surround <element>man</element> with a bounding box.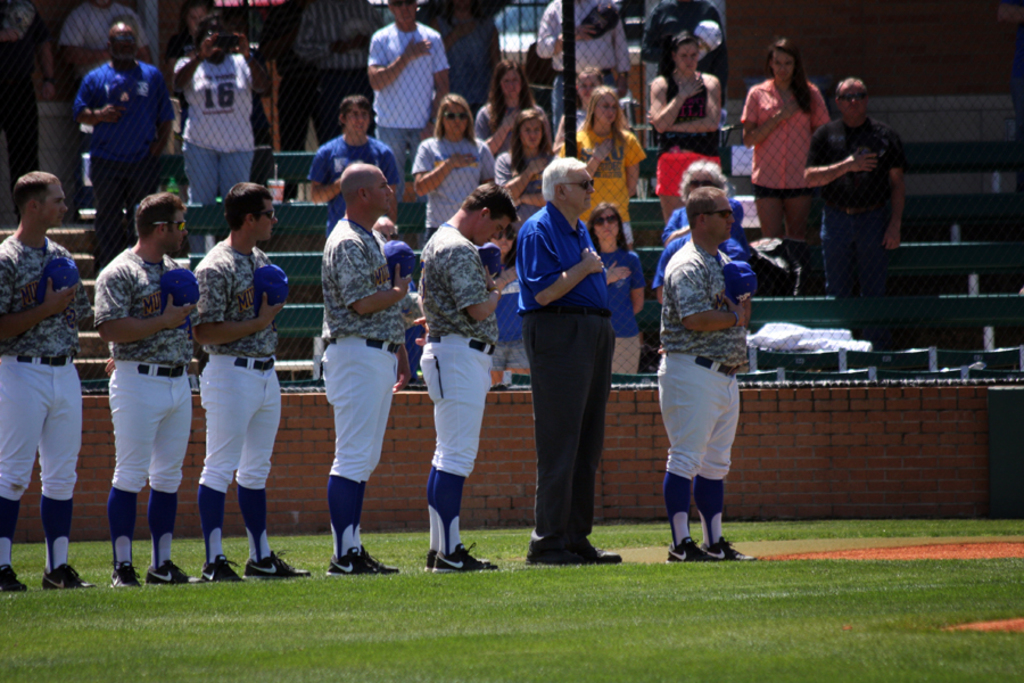
[x1=0, y1=0, x2=49, y2=224].
